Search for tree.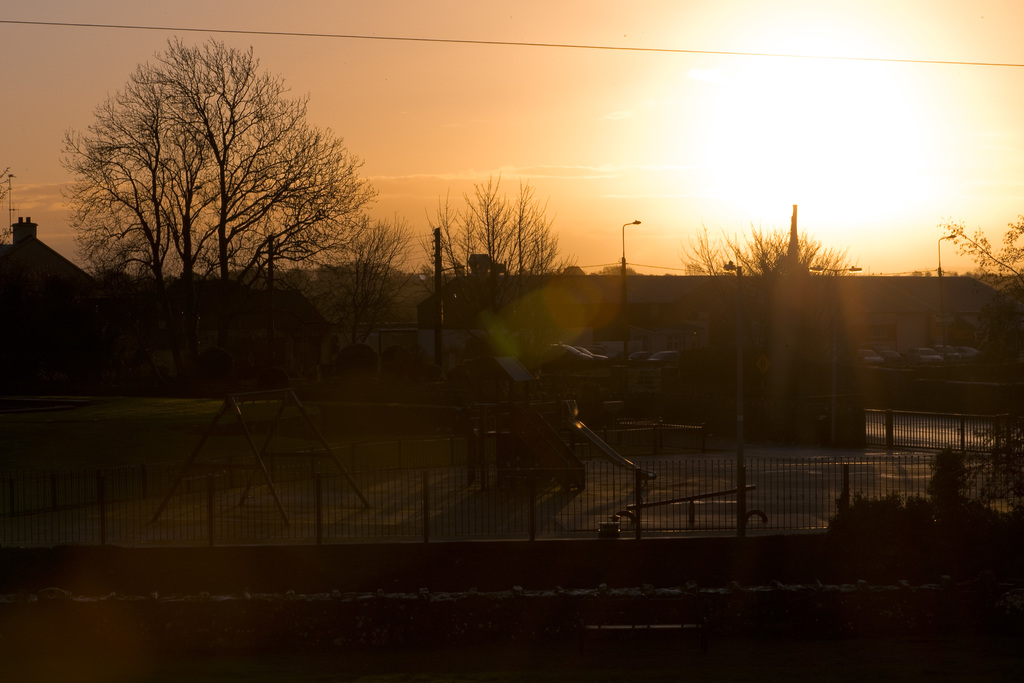
Found at <box>122,225,186,320</box>.
